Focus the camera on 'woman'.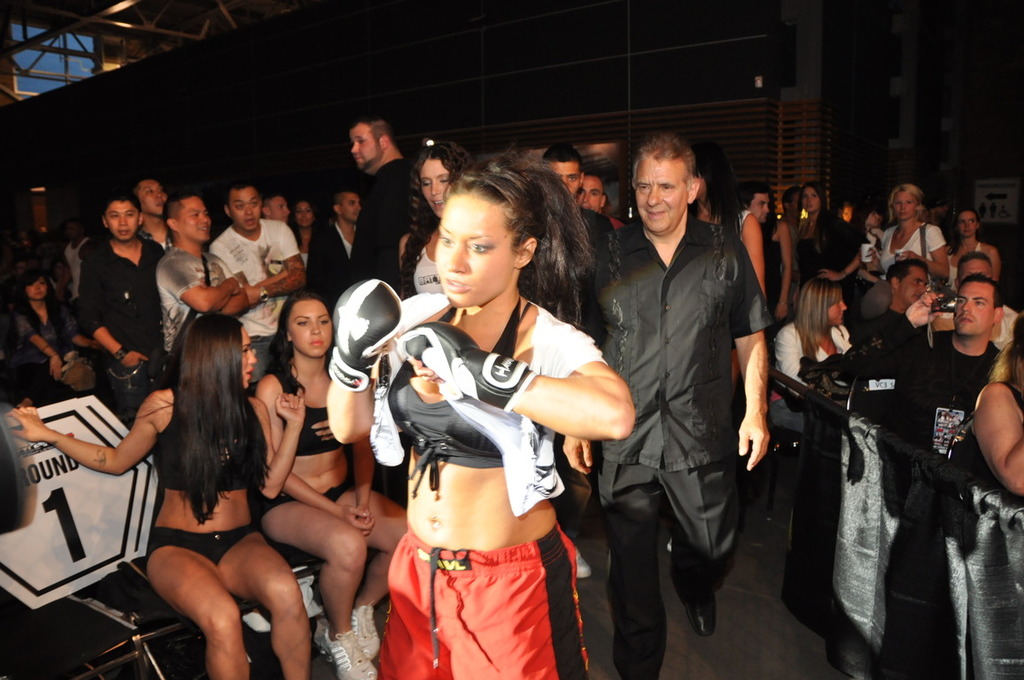
Focus region: crop(773, 277, 865, 437).
